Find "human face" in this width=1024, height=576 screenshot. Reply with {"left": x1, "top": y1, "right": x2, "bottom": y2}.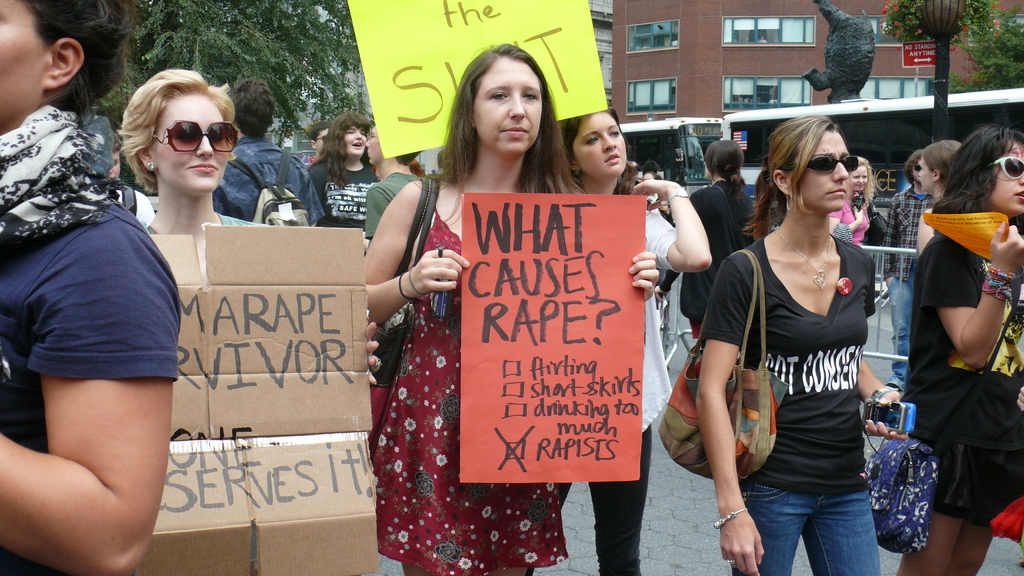
{"left": 472, "top": 59, "right": 539, "bottom": 151}.
